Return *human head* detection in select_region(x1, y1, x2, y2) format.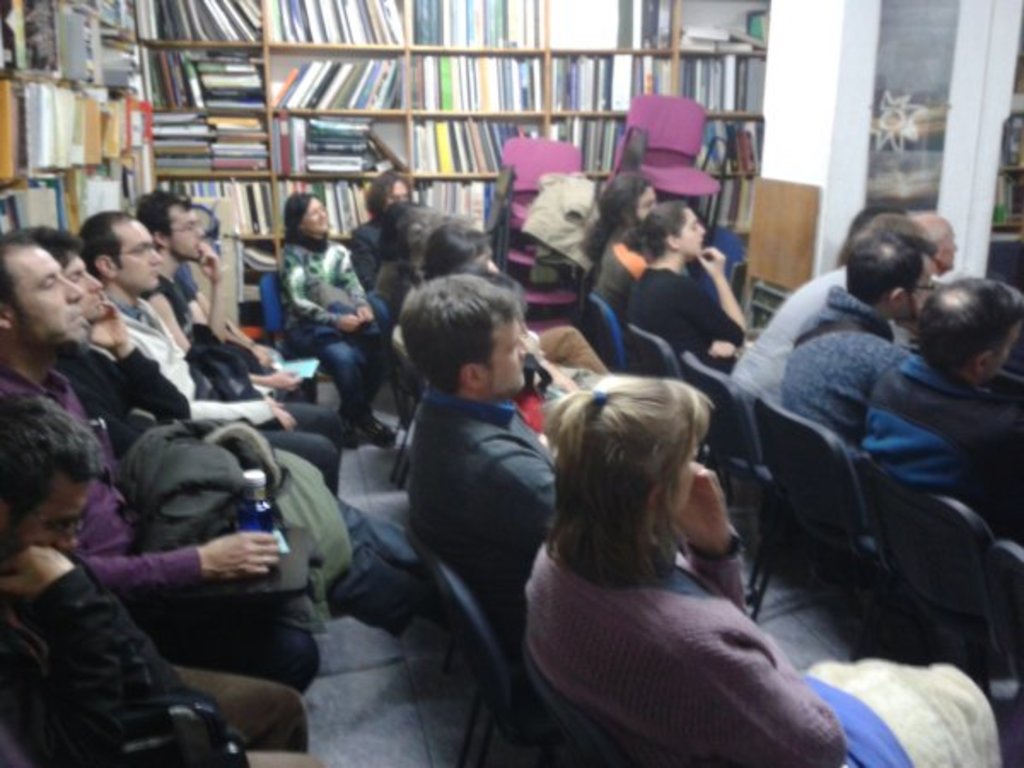
select_region(903, 215, 957, 261).
